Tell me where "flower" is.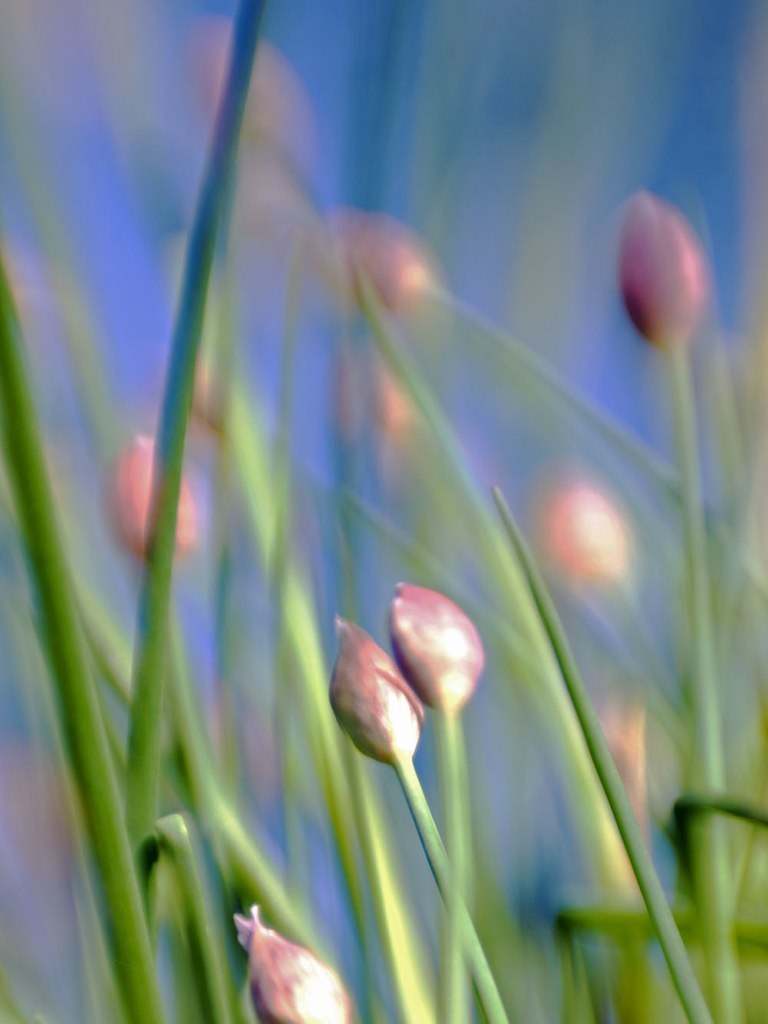
"flower" is at region(387, 582, 486, 724).
